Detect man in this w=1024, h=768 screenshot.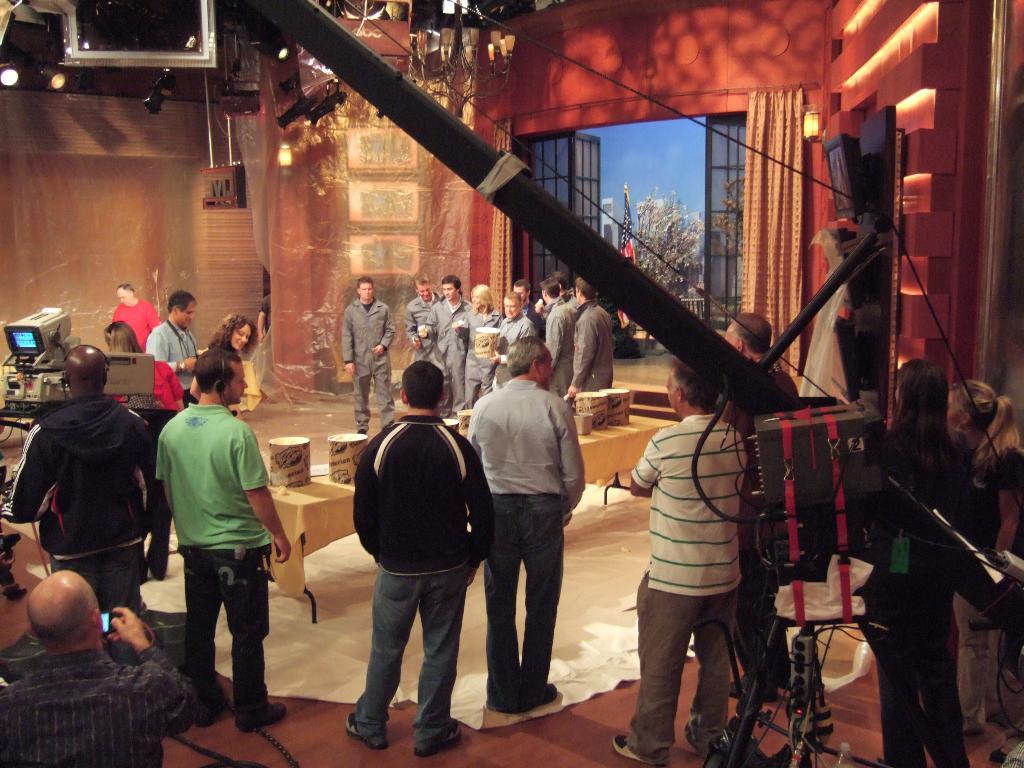
Detection: locate(0, 564, 194, 767).
